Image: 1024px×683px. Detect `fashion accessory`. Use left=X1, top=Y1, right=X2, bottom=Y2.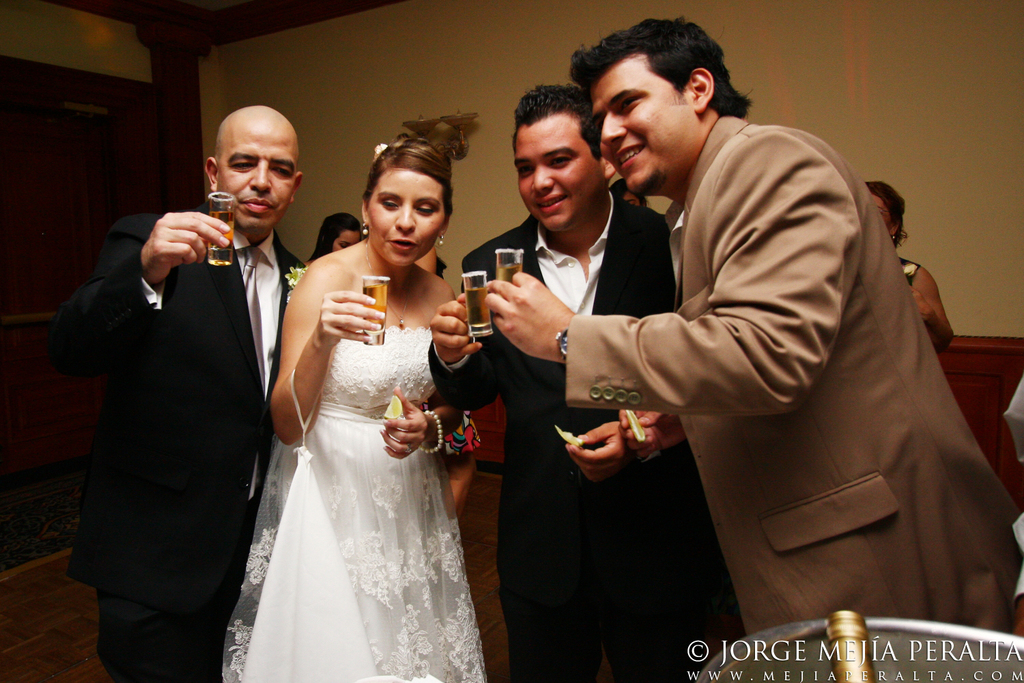
left=283, top=263, right=309, bottom=303.
